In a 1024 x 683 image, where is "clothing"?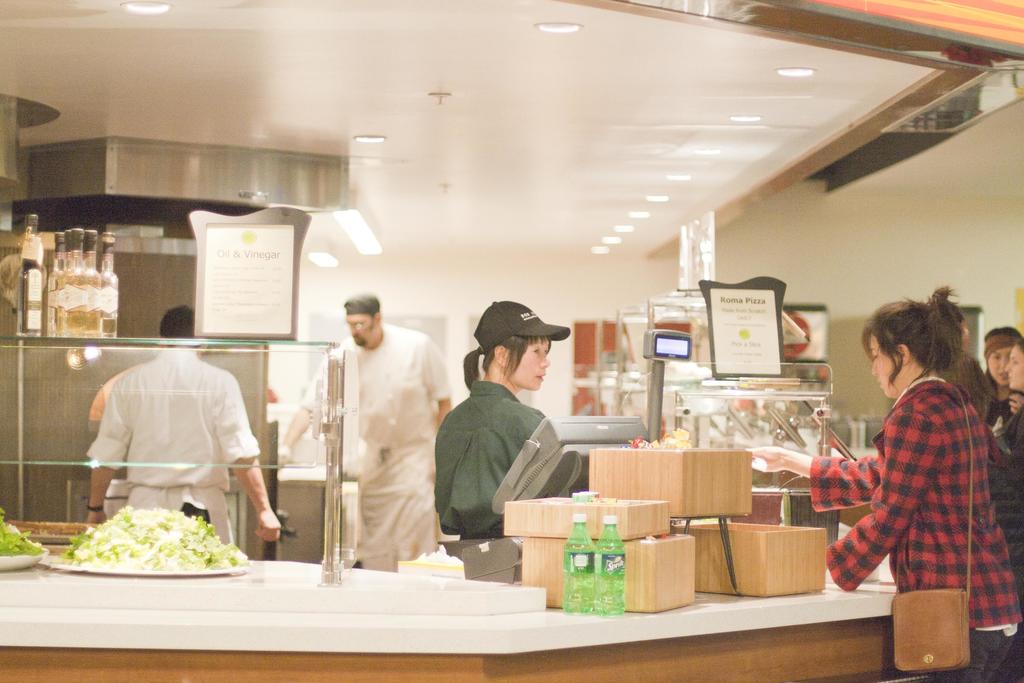
<bbox>808, 375, 1023, 682</bbox>.
